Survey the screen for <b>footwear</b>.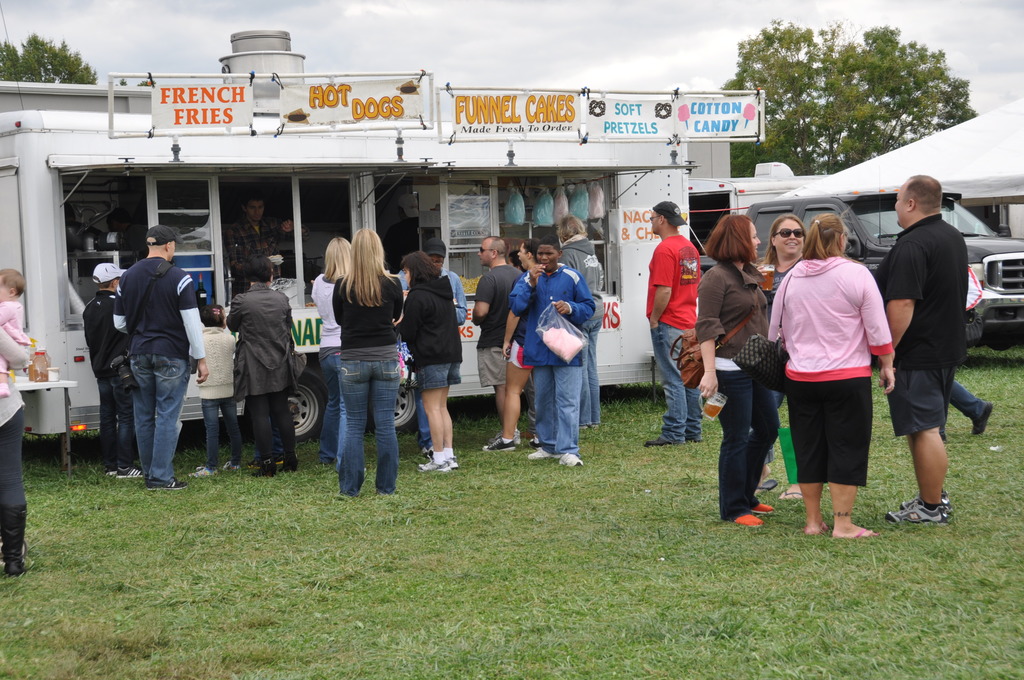
Survey found: (530,446,560,457).
